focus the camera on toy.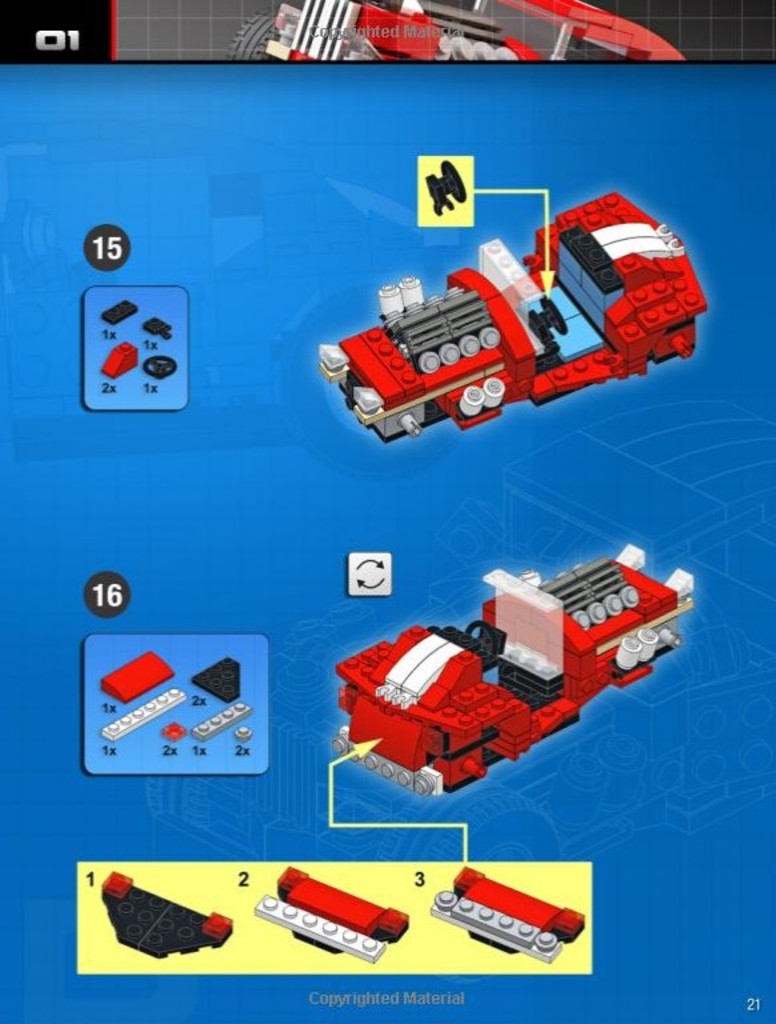
Focus region: 191:651:236:708.
